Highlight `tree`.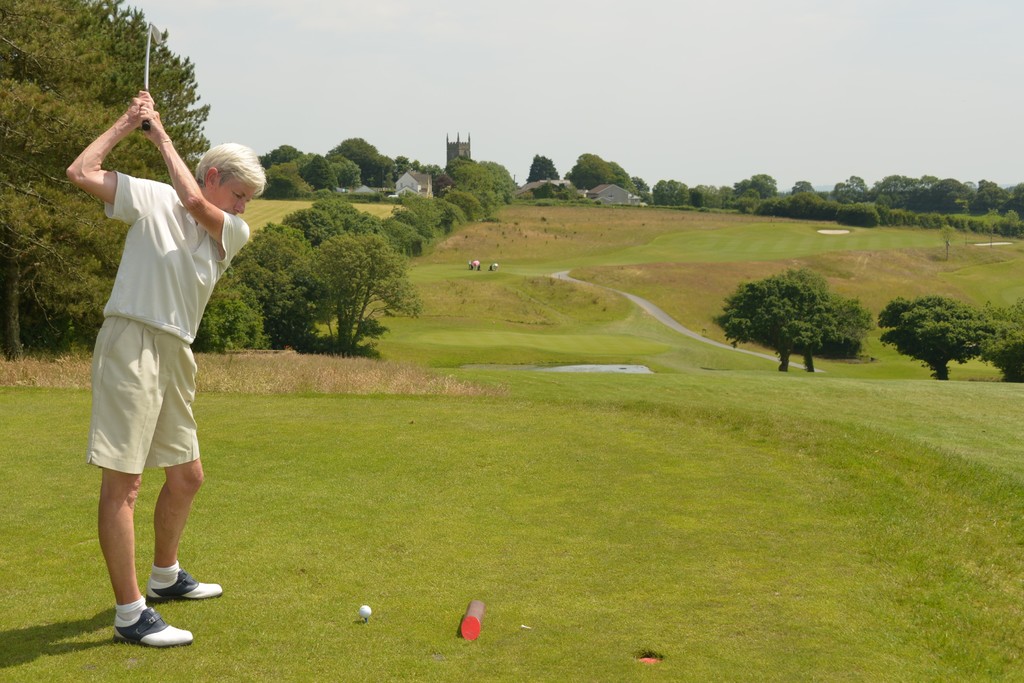
Highlighted region: (524,144,561,183).
